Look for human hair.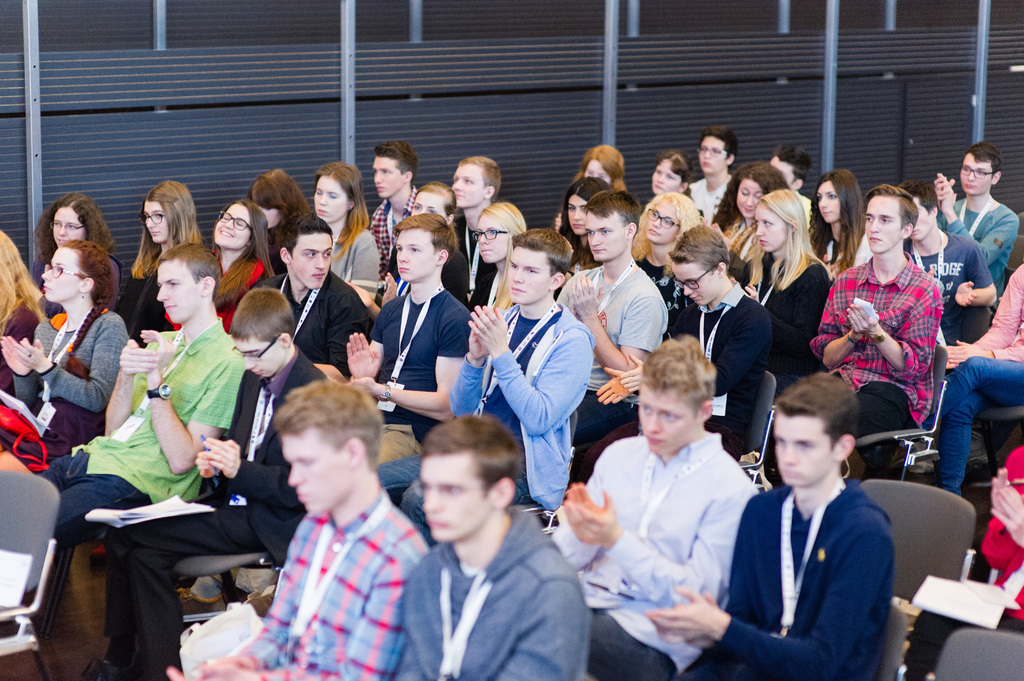
Found: bbox=[129, 180, 200, 267].
